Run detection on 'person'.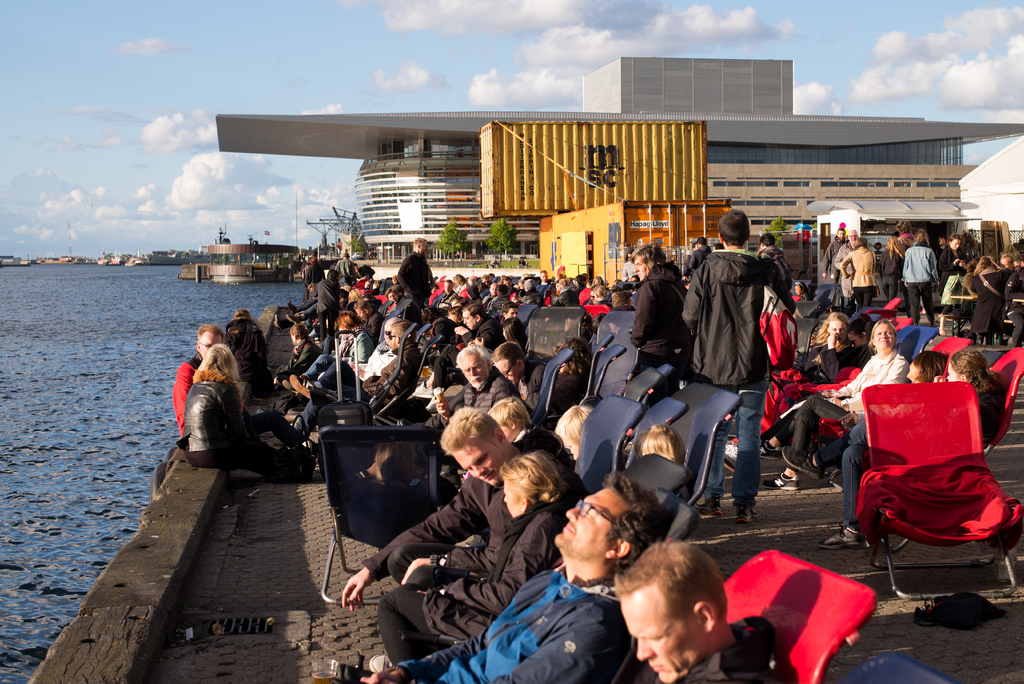
Result: bbox=(882, 235, 904, 299).
